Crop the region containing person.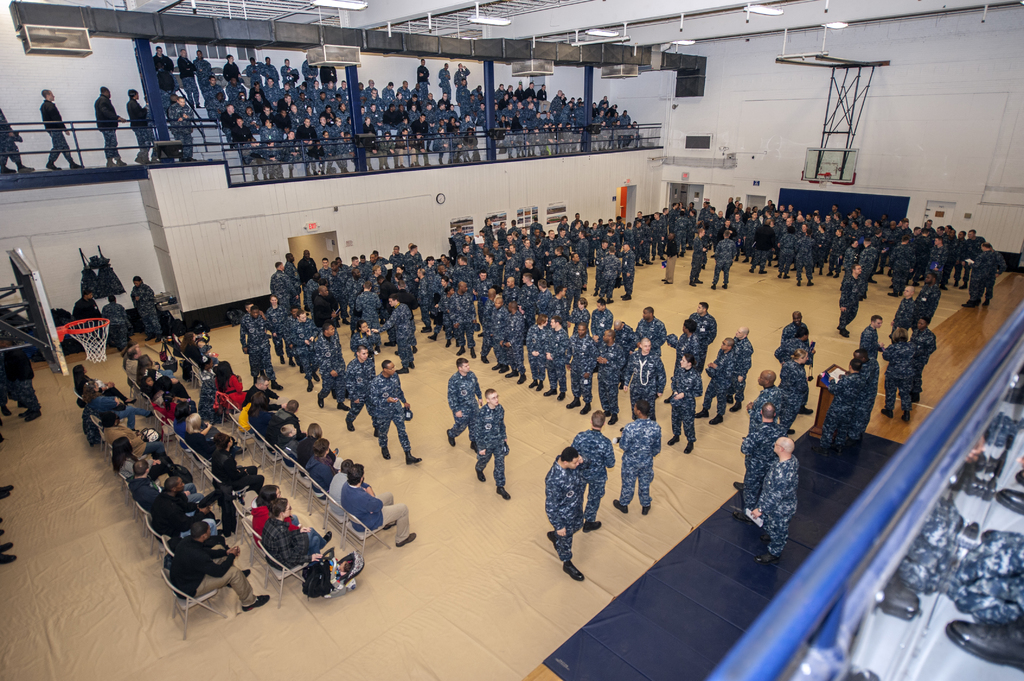
Crop region: x1=122 y1=84 x2=152 y2=156.
